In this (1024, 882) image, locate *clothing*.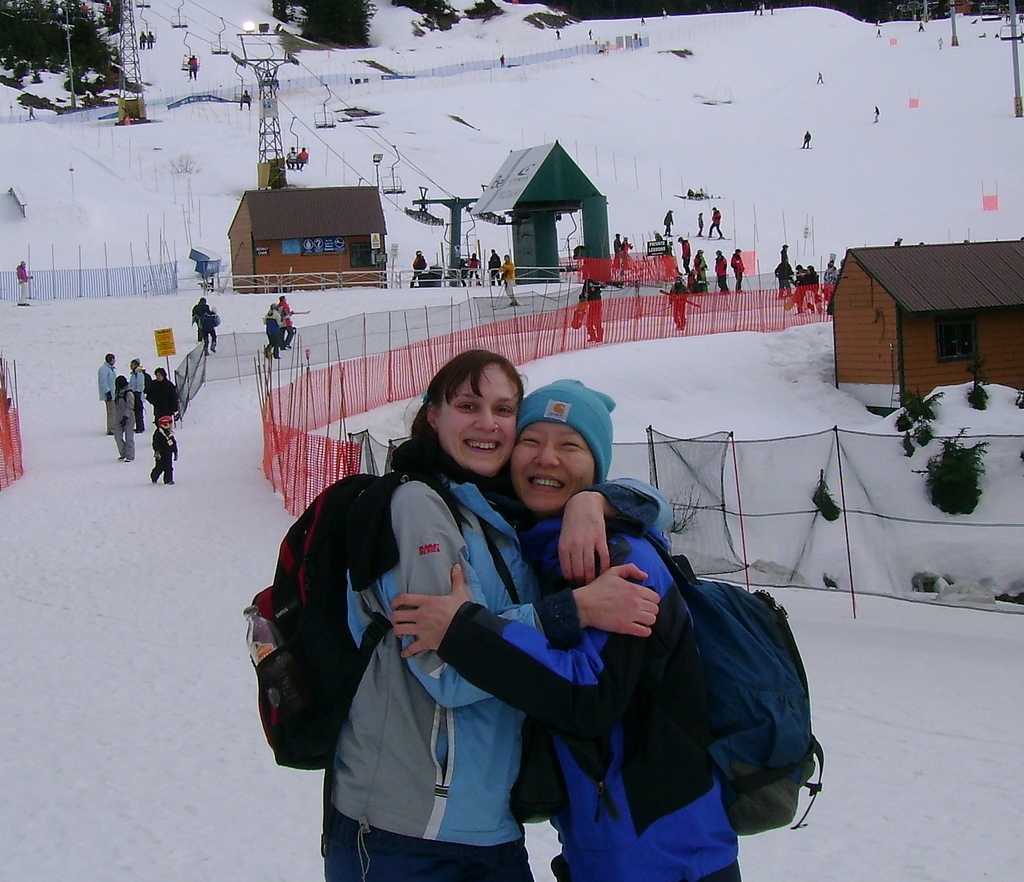
Bounding box: 204,313,220,353.
